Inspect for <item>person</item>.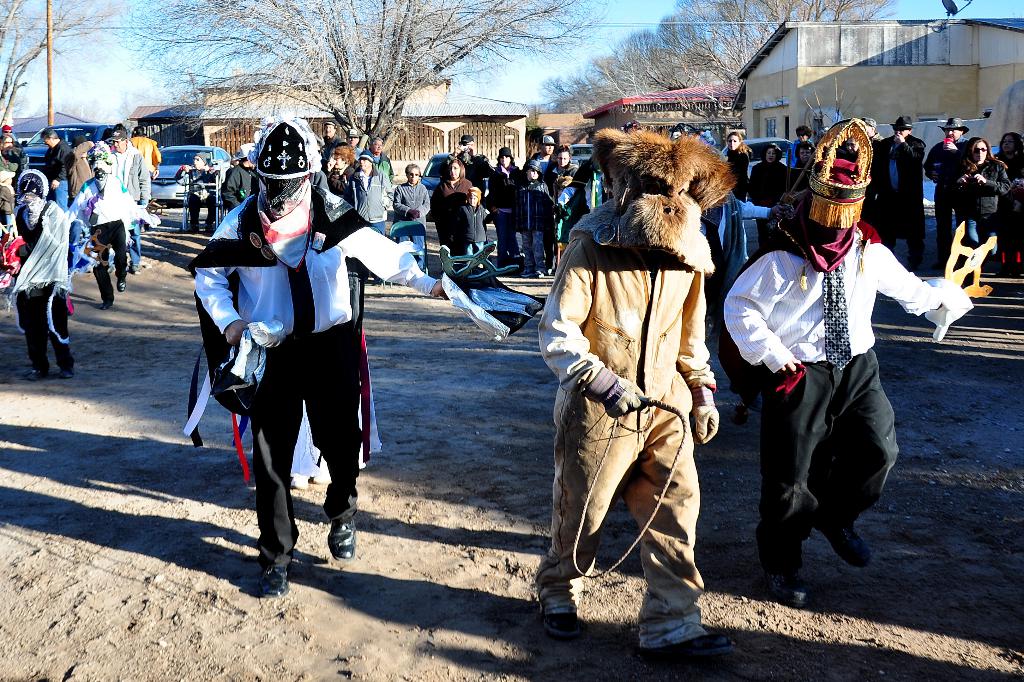
Inspection: x1=796, y1=125, x2=816, y2=151.
